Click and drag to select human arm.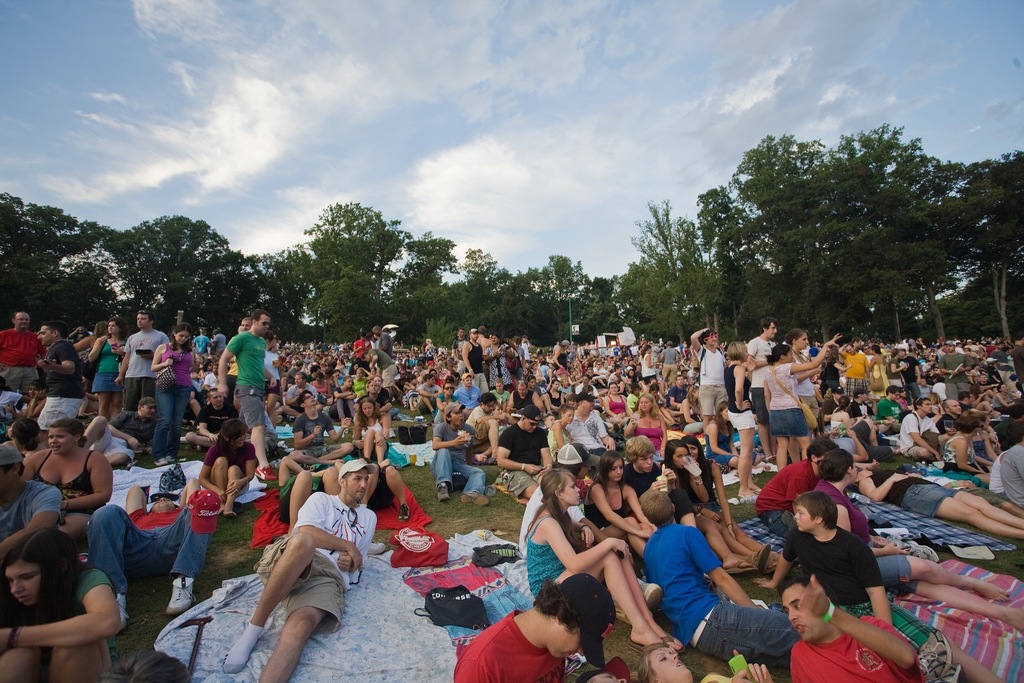
Selection: {"x1": 790, "y1": 472, "x2": 808, "y2": 514}.
